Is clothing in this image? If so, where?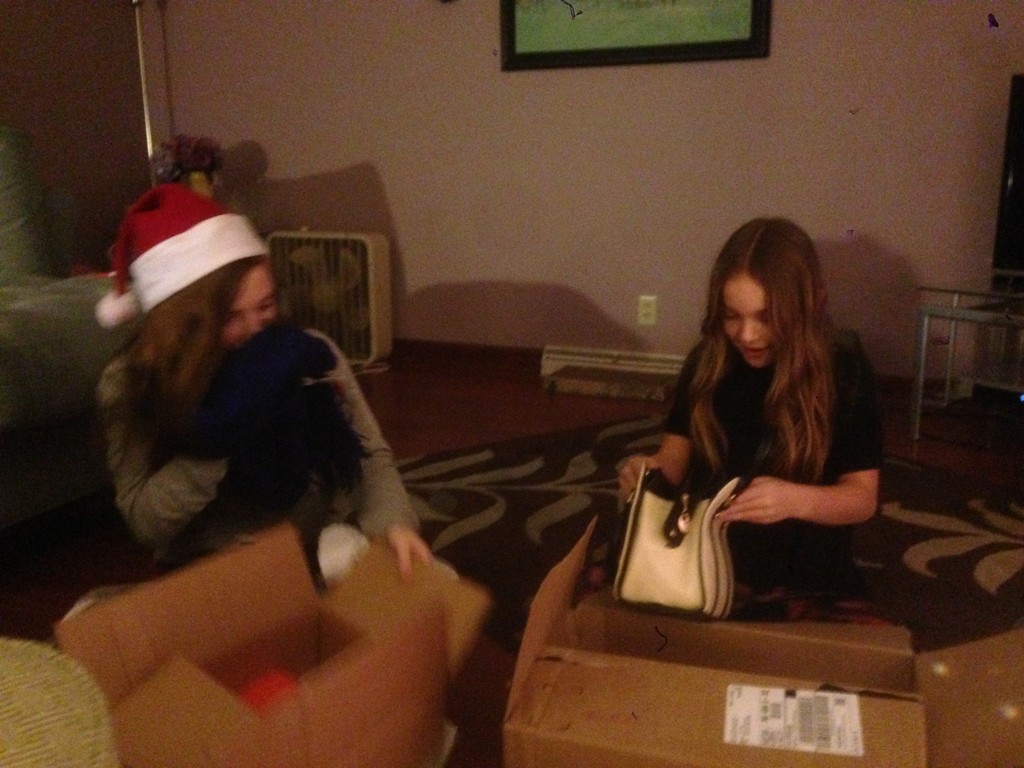
Yes, at (655, 326, 888, 565).
